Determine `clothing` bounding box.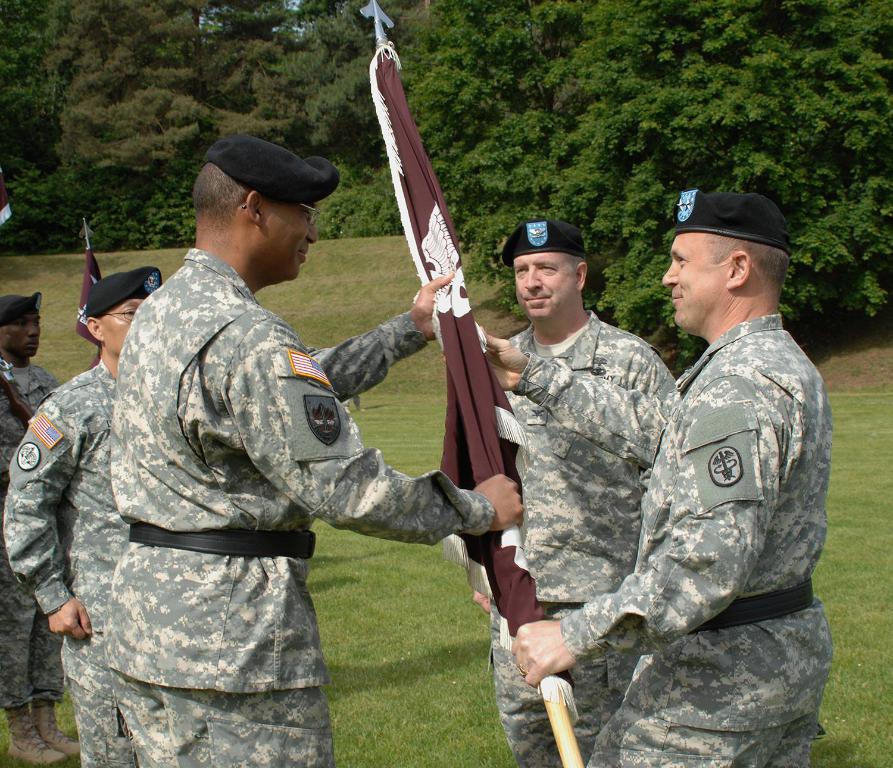
Determined: 475 298 689 767.
